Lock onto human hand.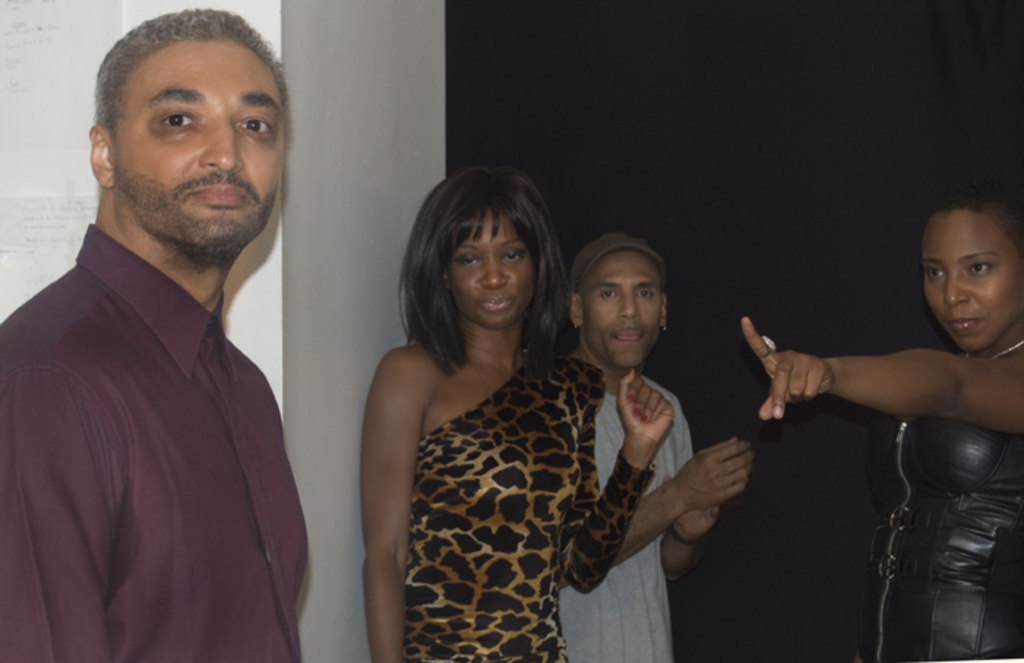
Locked: Rect(739, 312, 835, 426).
